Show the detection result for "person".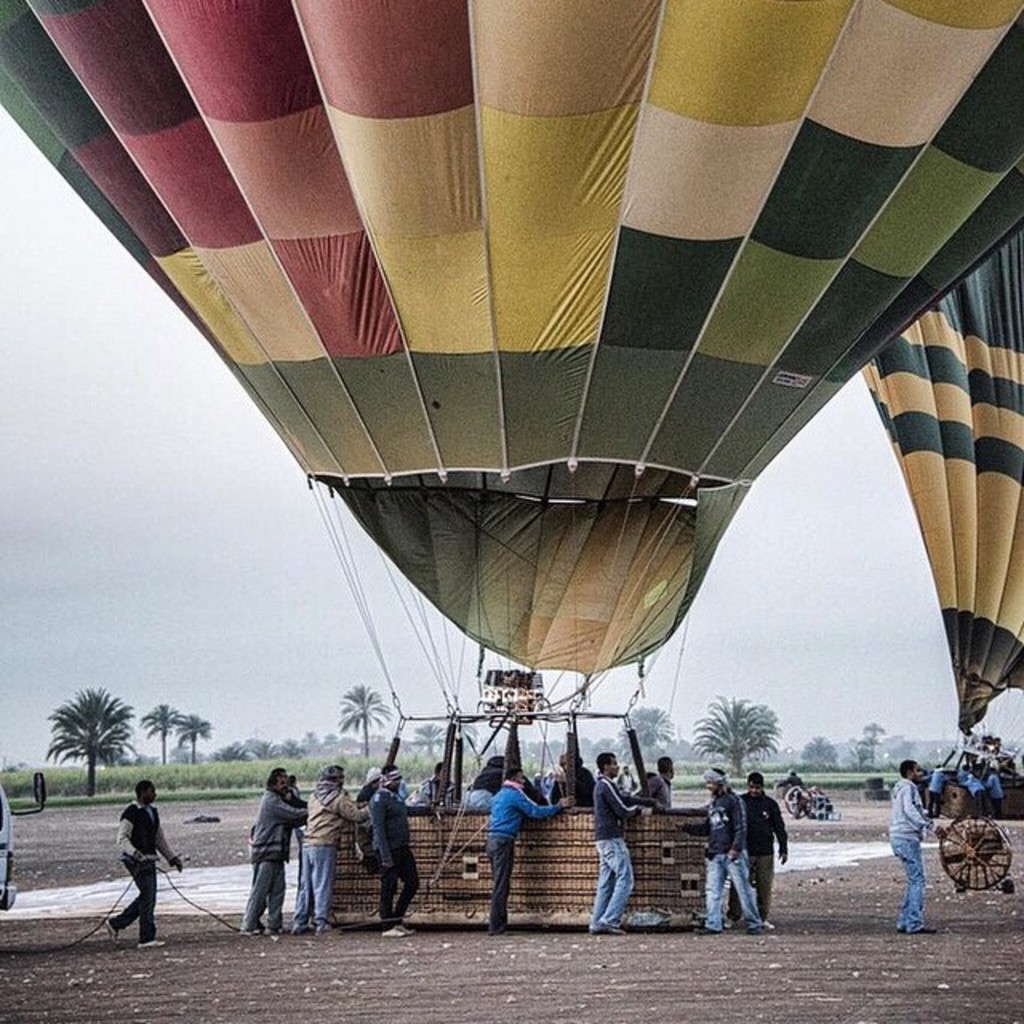
pyautogui.locateOnScreen(104, 779, 186, 947).
